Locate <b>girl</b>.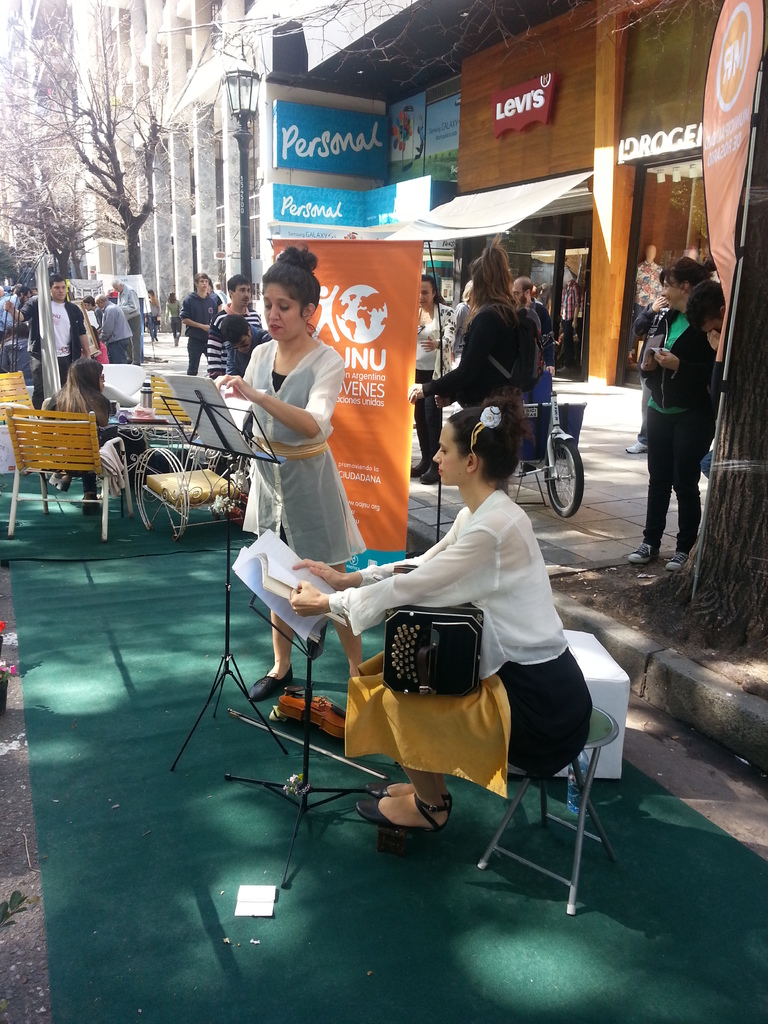
Bounding box: region(410, 271, 458, 487).
